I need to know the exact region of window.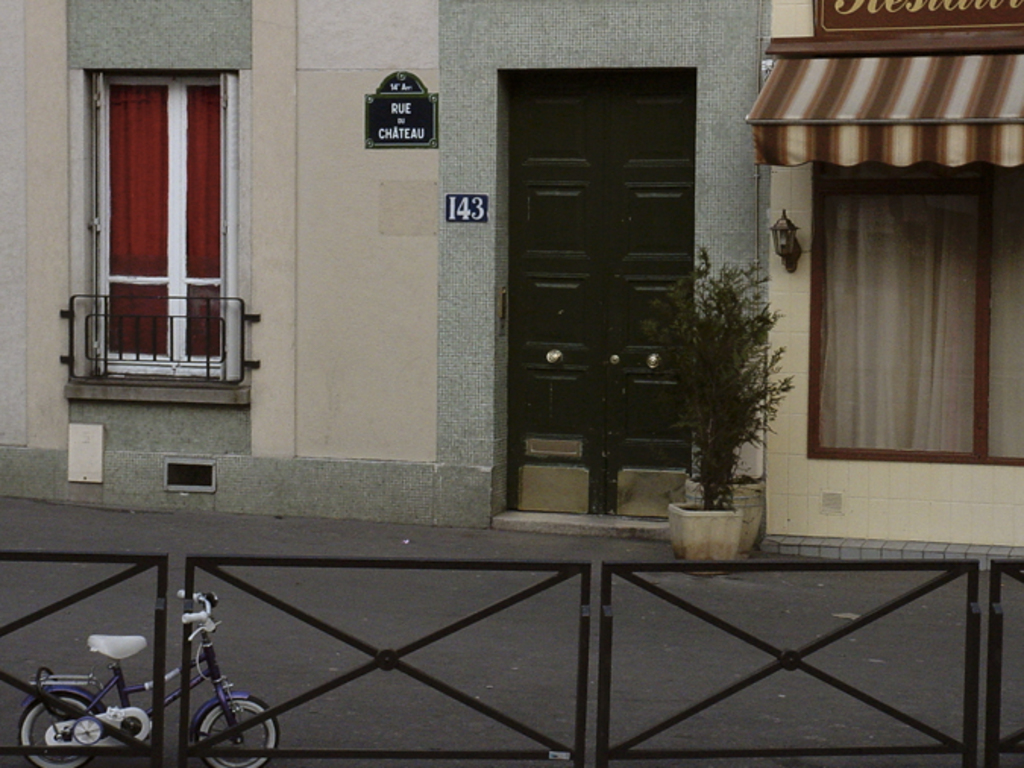
Region: locate(65, 36, 235, 402).
